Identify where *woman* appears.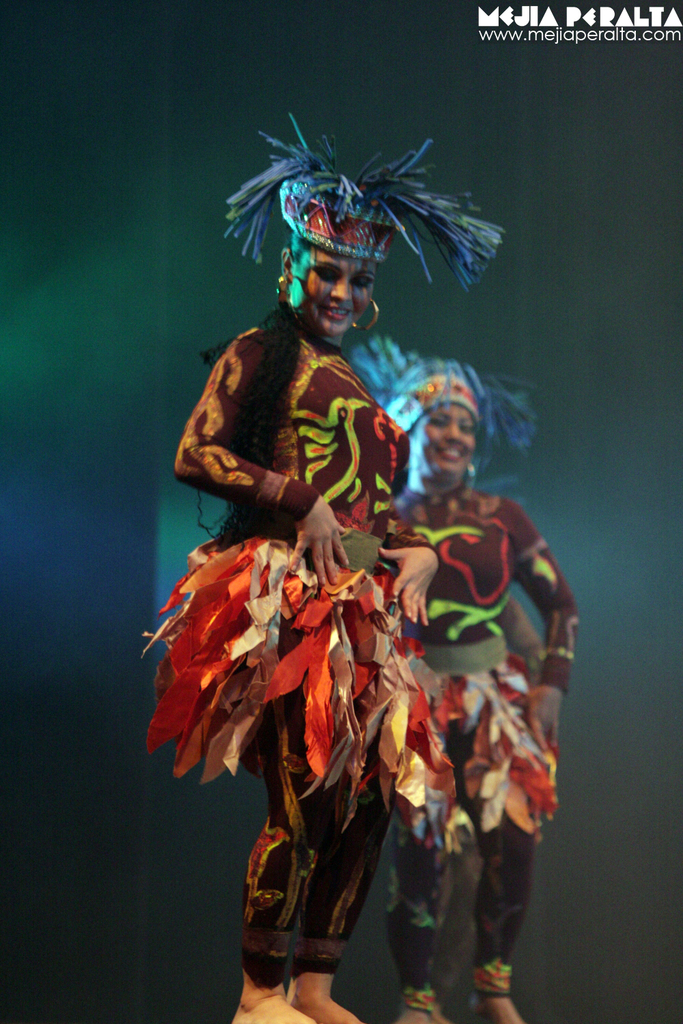
Appears at (146, 111, 502, 1023).
